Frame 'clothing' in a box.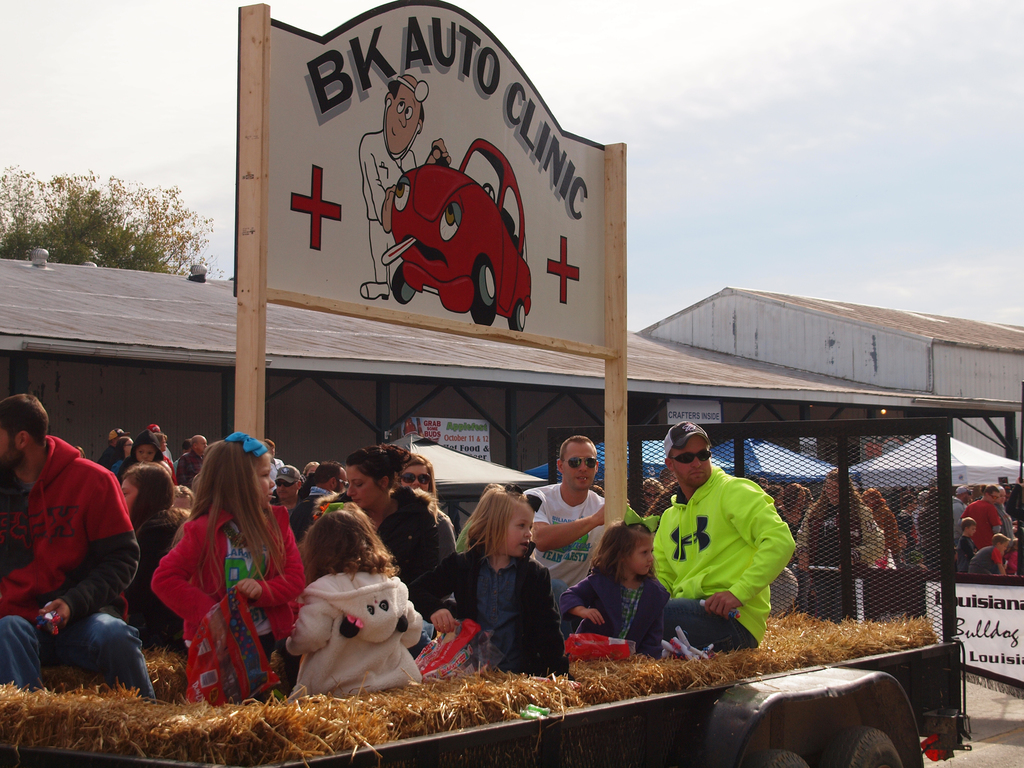
crop(799, 500, 880, 560).
